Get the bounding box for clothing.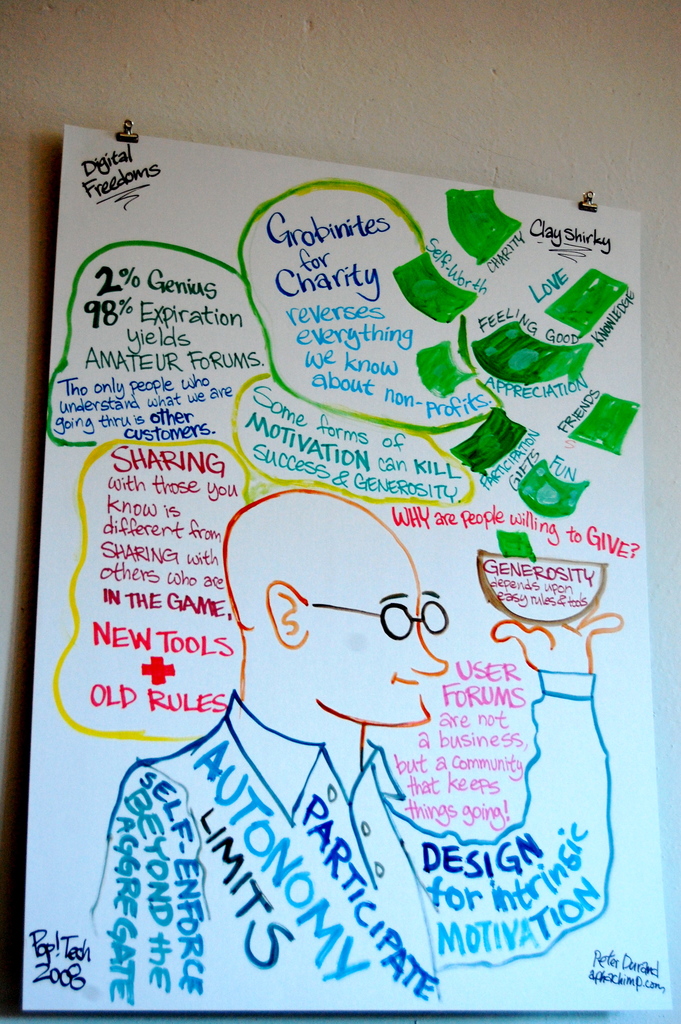
[89, 674, 605, 1023].
